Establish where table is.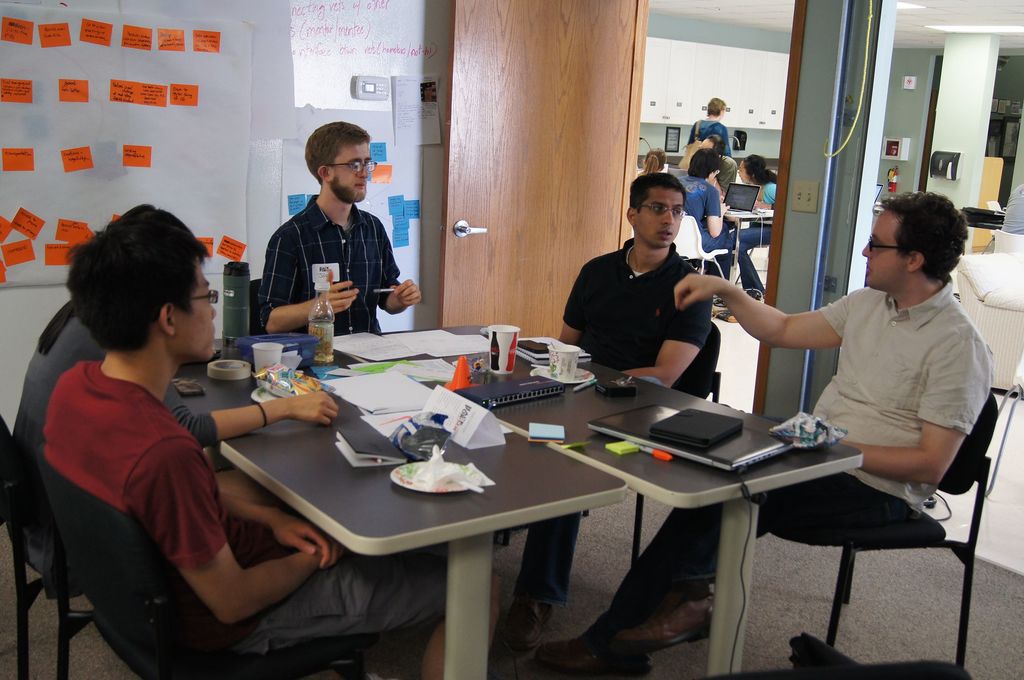
Established at [733,198,771,287].
